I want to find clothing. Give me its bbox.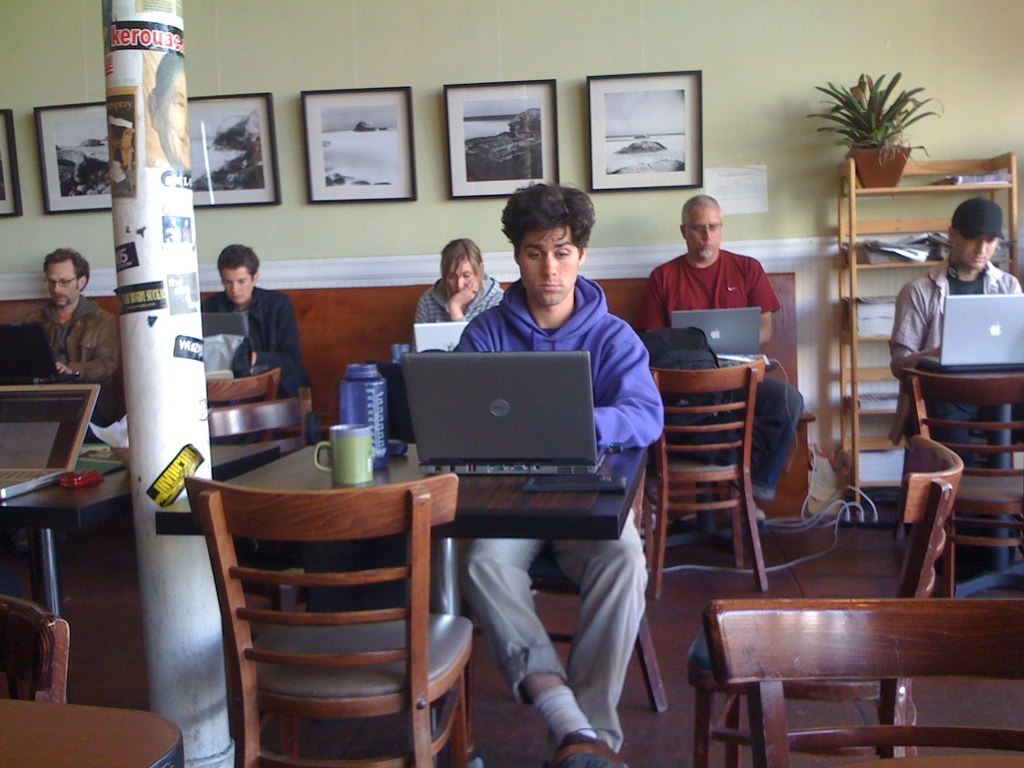
(x1=412, y1=272, x2=502, y2=355).
